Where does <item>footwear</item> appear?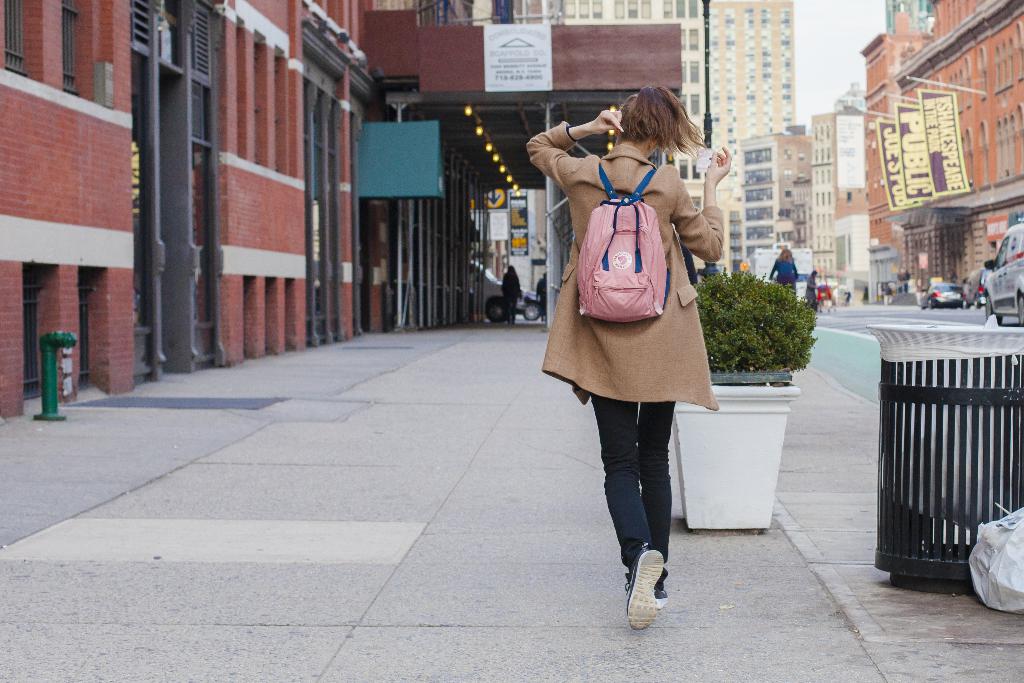
Appears at <region>616, 563, 678, 637</region>.
